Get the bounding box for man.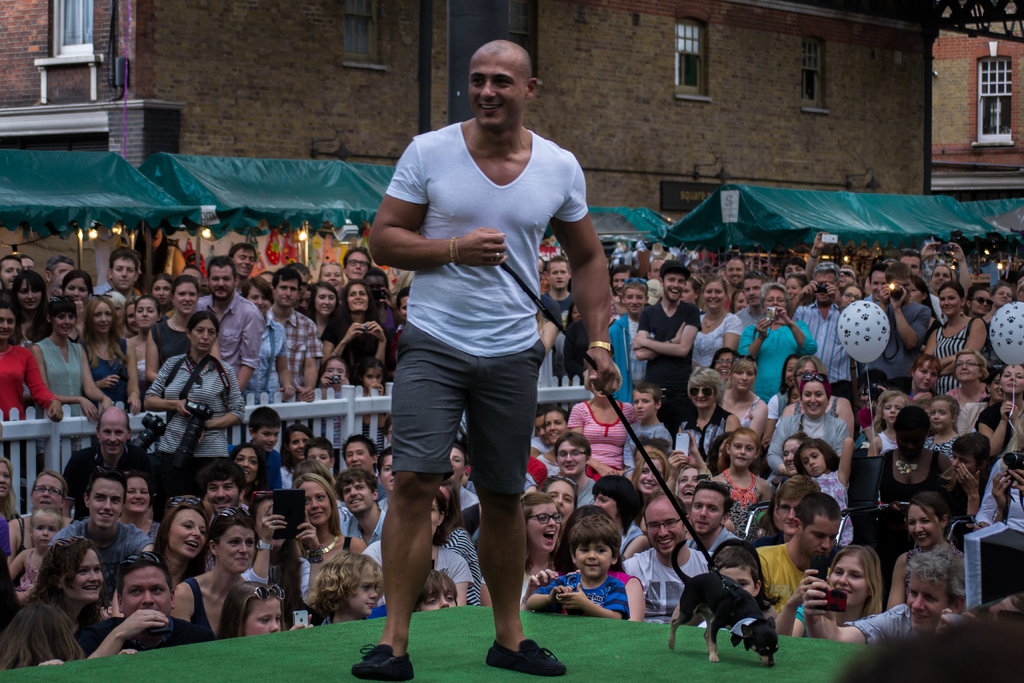
(left=638, top=261, right=703, bottom=434).
